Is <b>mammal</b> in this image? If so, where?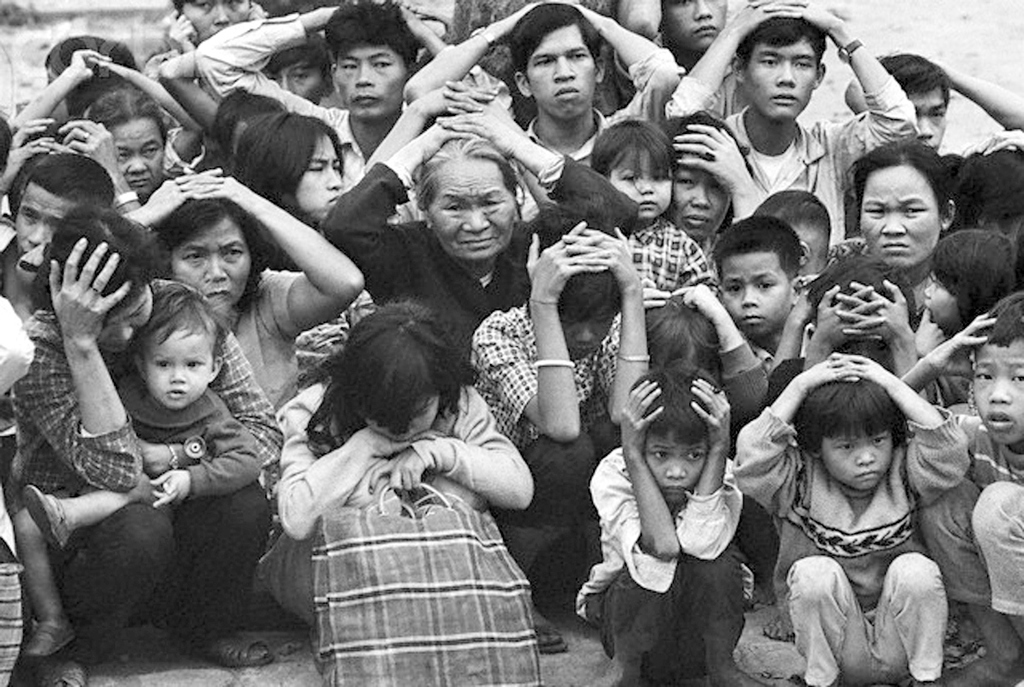
Yes, at <region>829, 139, 948, 320</region>.
